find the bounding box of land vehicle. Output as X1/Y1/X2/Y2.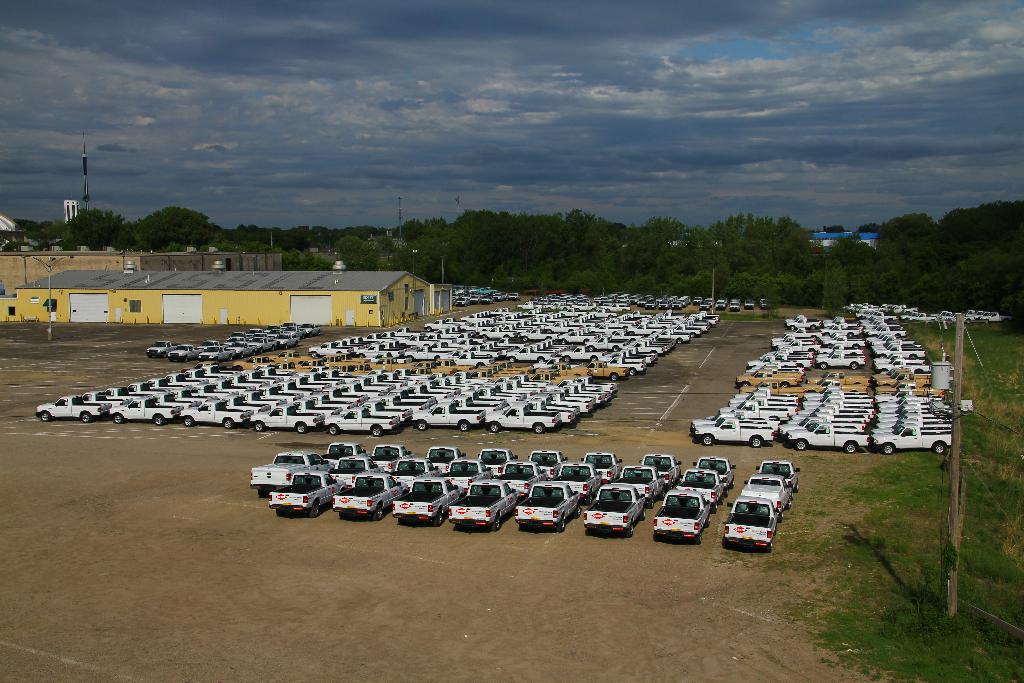
744/299/751/308.
